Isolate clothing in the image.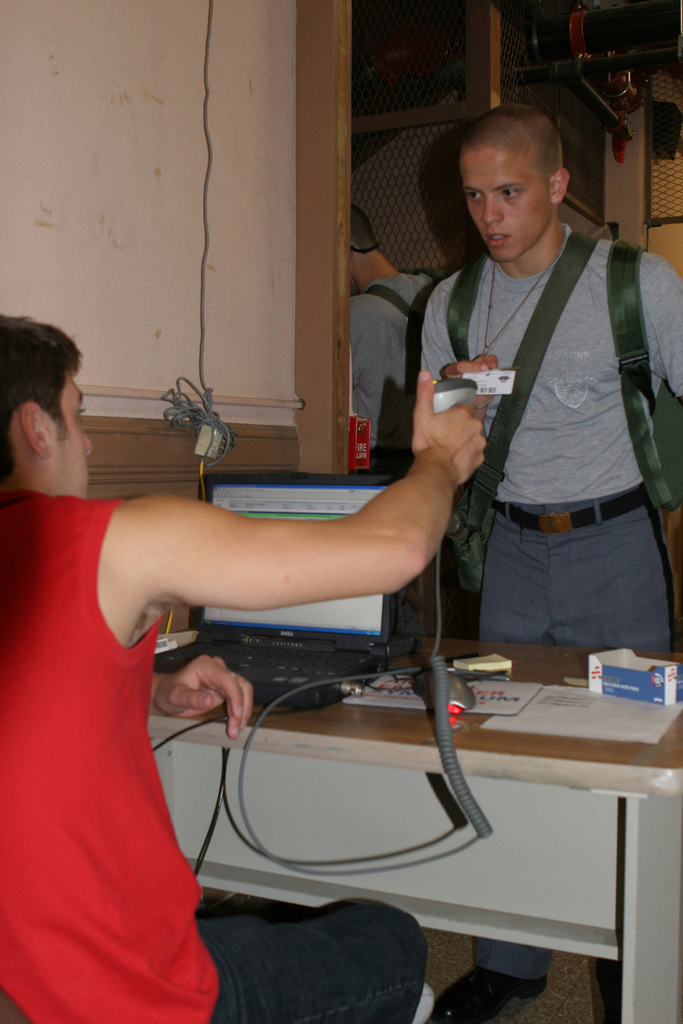
Isolated region: 0 488 429 1023.
